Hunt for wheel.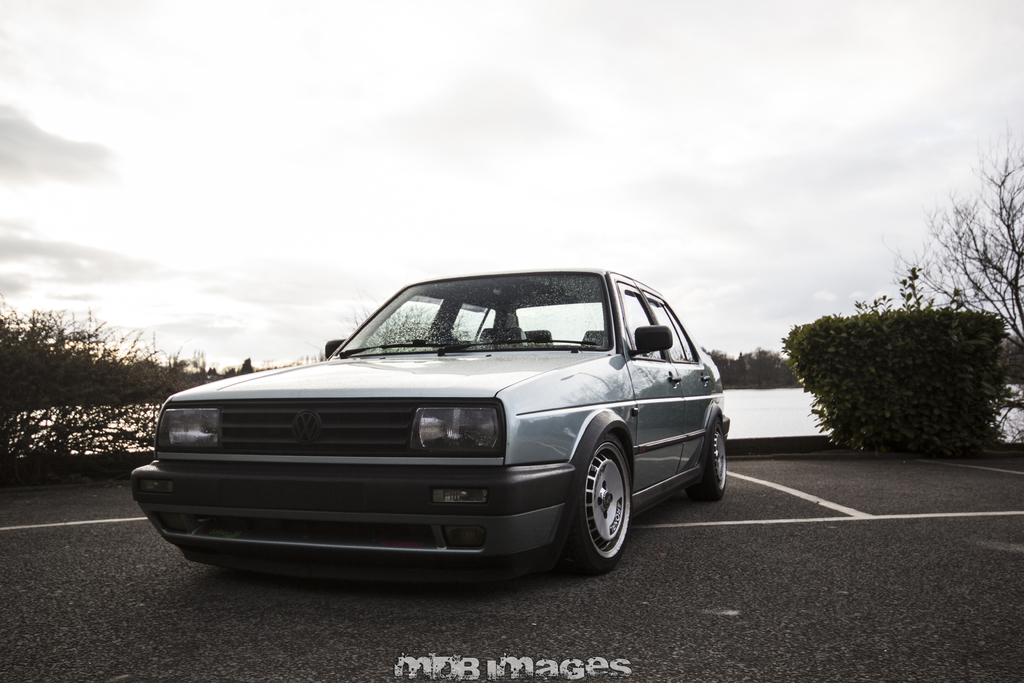
Hunted down at x1=685 y1=416 x2=731 y2=498.
